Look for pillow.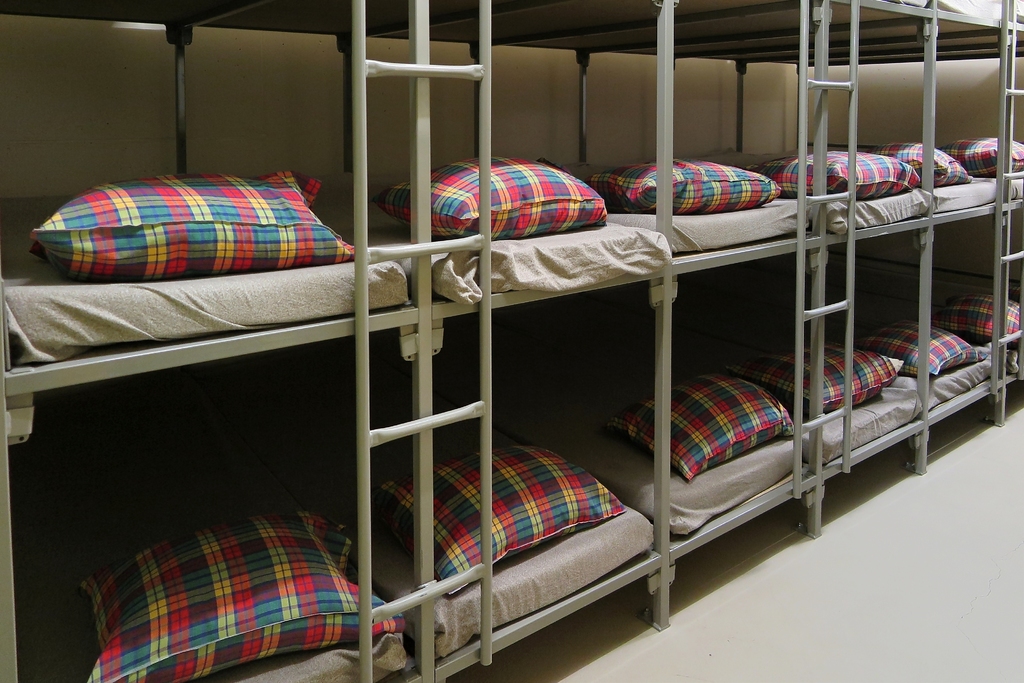
Found: detection(81, 509, 412, 682).
